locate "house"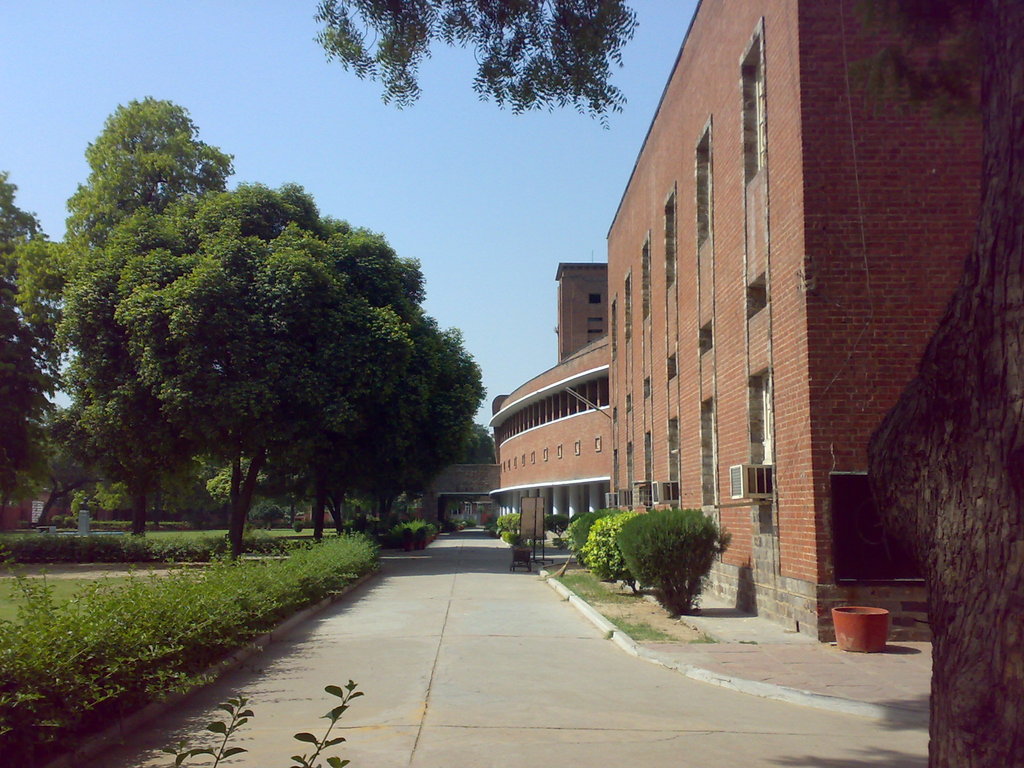
(left=350, top=0, right=934, bottom=639)
